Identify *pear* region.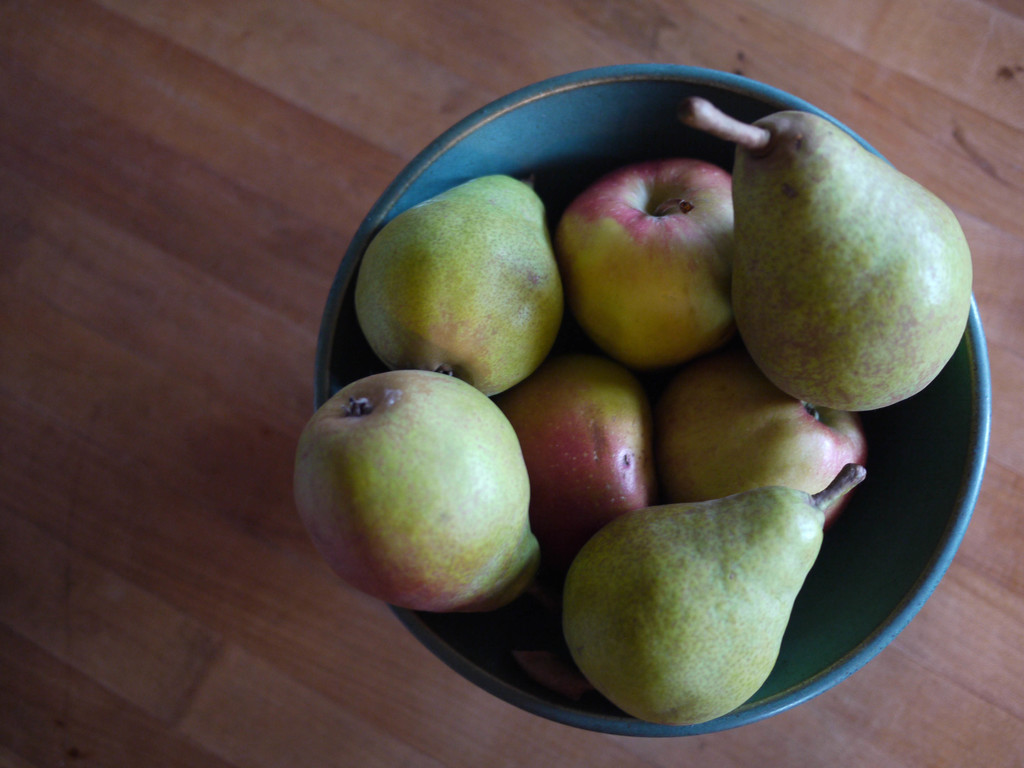
Region: left=557, top=484, right=818, bottom=726.
